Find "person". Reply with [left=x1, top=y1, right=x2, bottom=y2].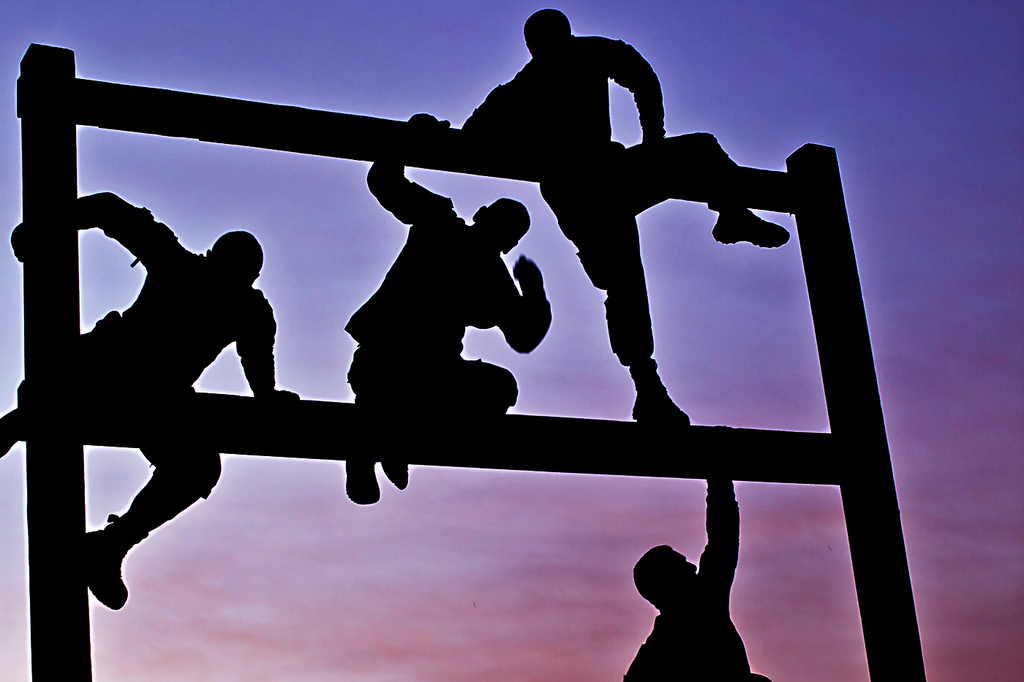
[left=0, top=194, right=299, bottom=613].
